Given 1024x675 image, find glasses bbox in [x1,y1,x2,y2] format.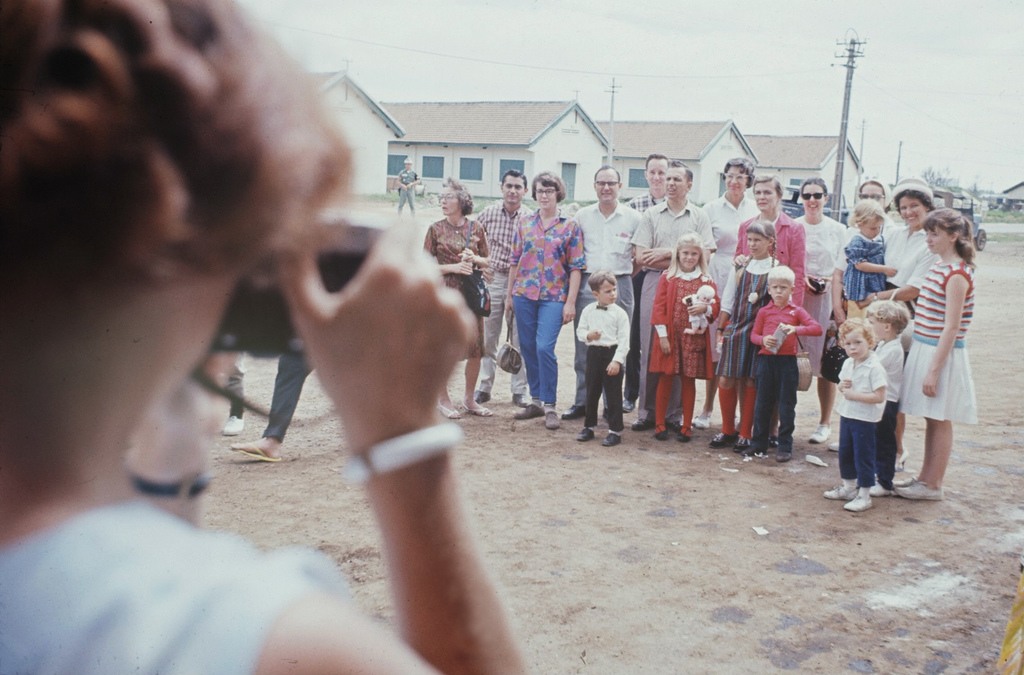
[722,169,751,185].
